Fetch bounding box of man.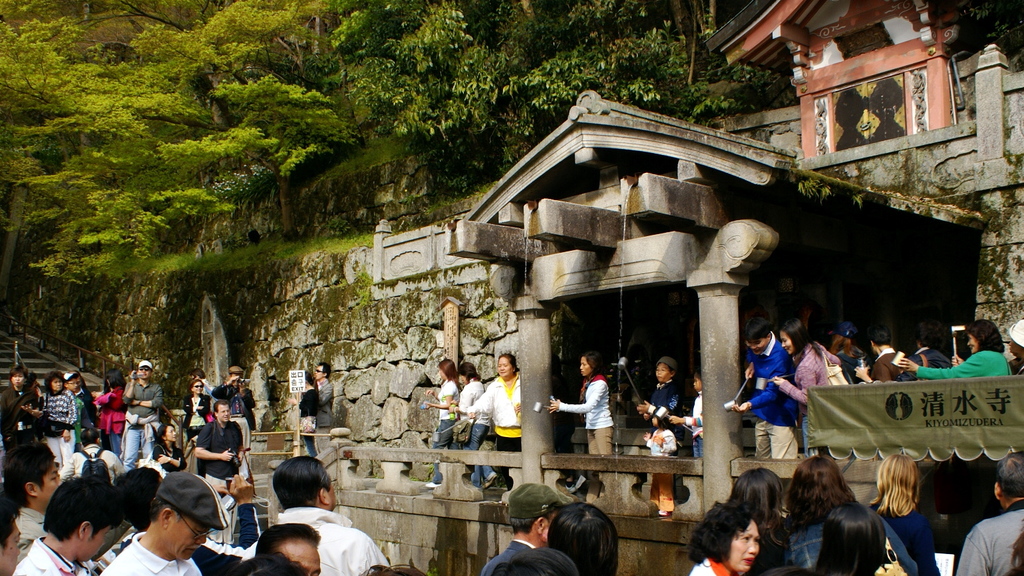
Bbox: [312, 363, 341, 451].
